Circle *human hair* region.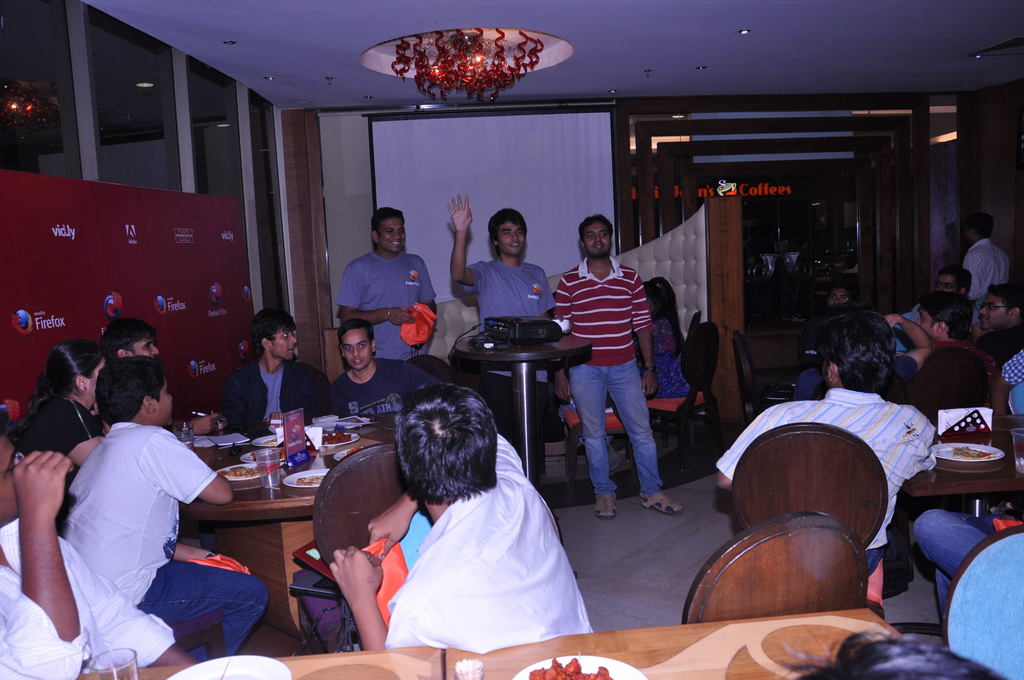
Region: locate(19, 339, 104, 429).
